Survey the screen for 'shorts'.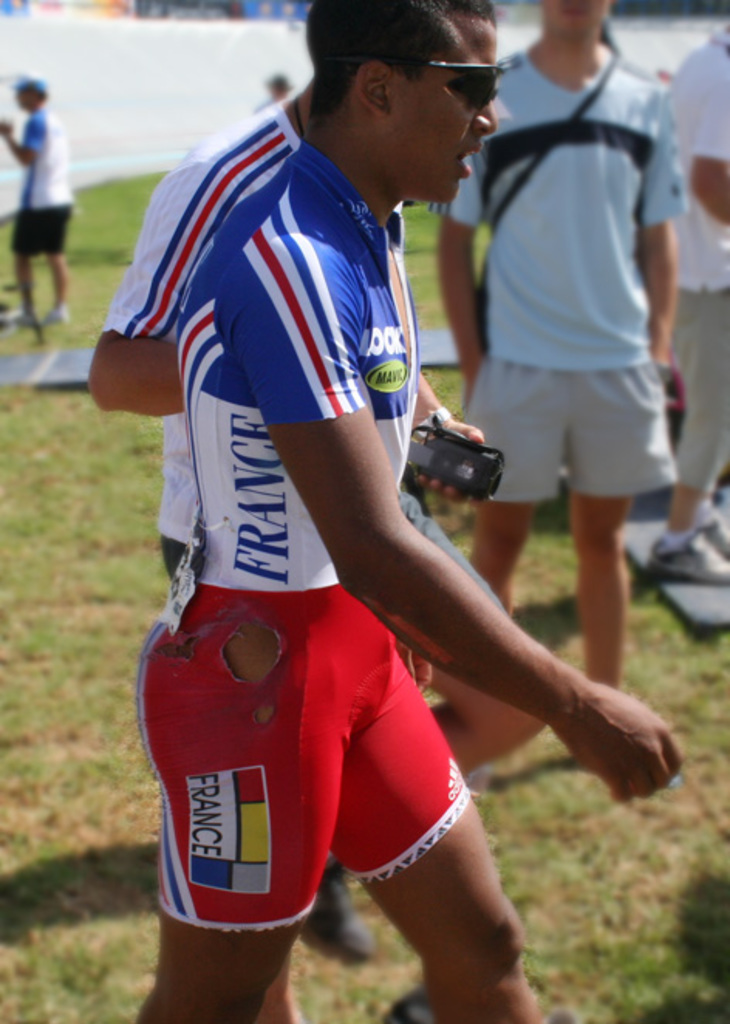
Survey found: box=[136, 589, 476, 936].
